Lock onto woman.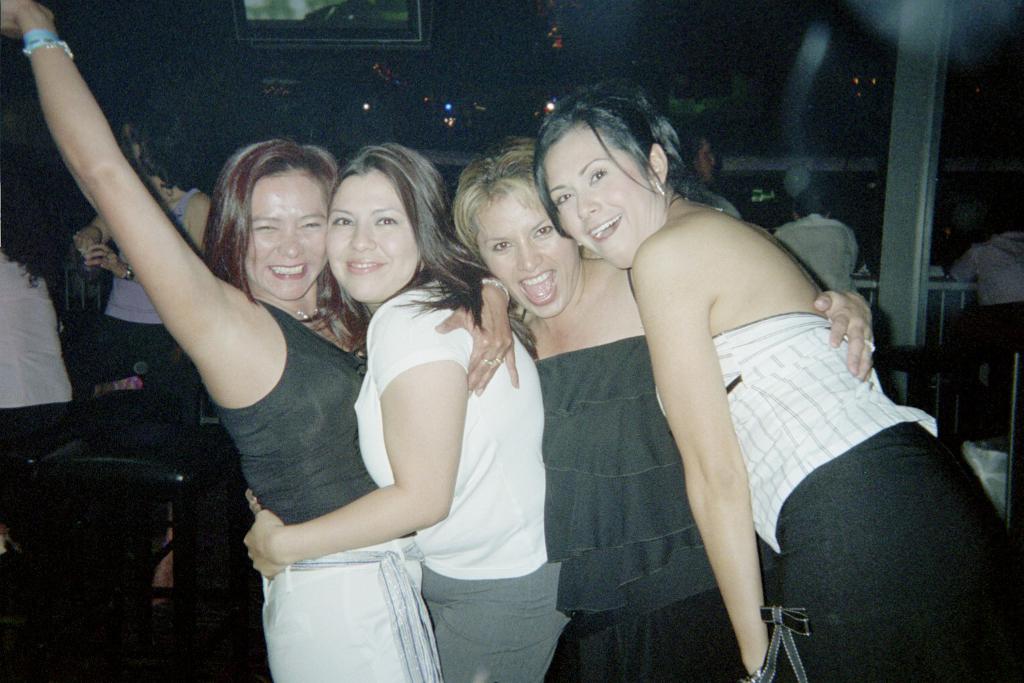
Locked: select_region(245, 144, 571, 682).
